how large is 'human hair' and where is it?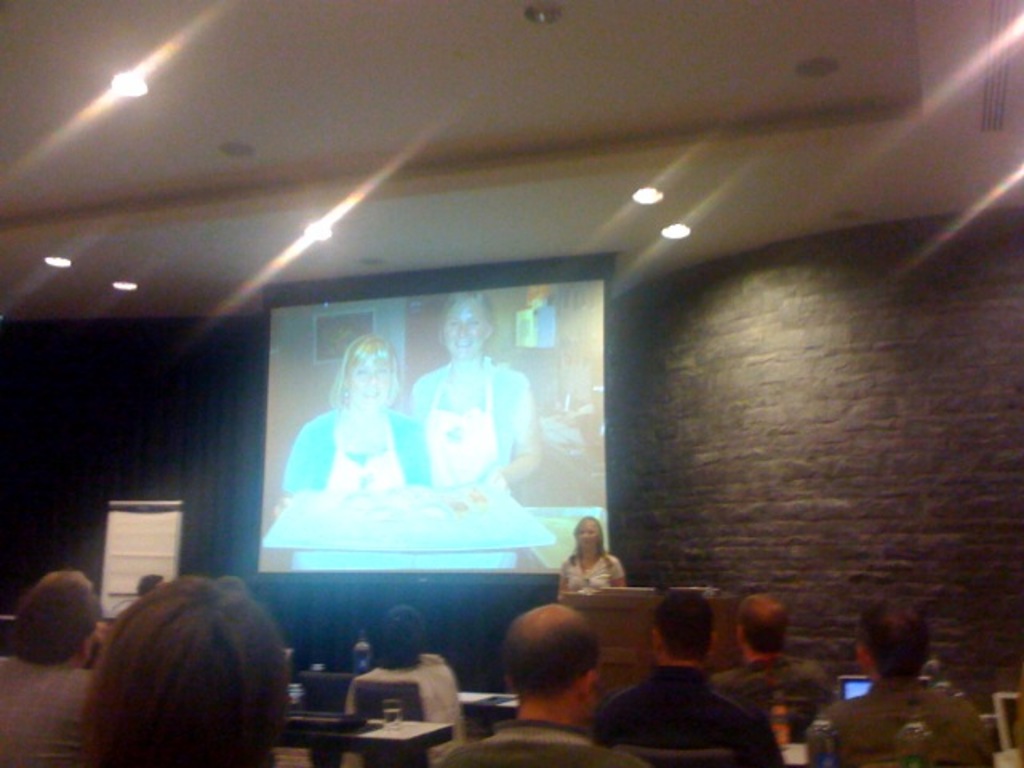
Bounding box: bbox=[58, 584, 286, 767].
